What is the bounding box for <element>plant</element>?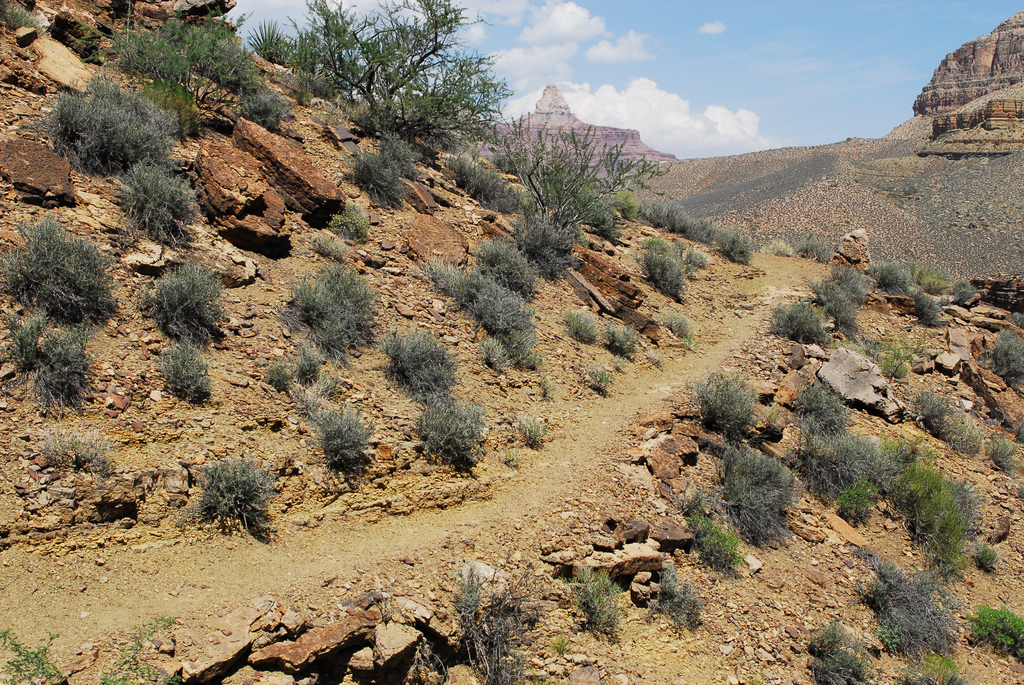
left=555, top=555, right=623, bottom=634.
